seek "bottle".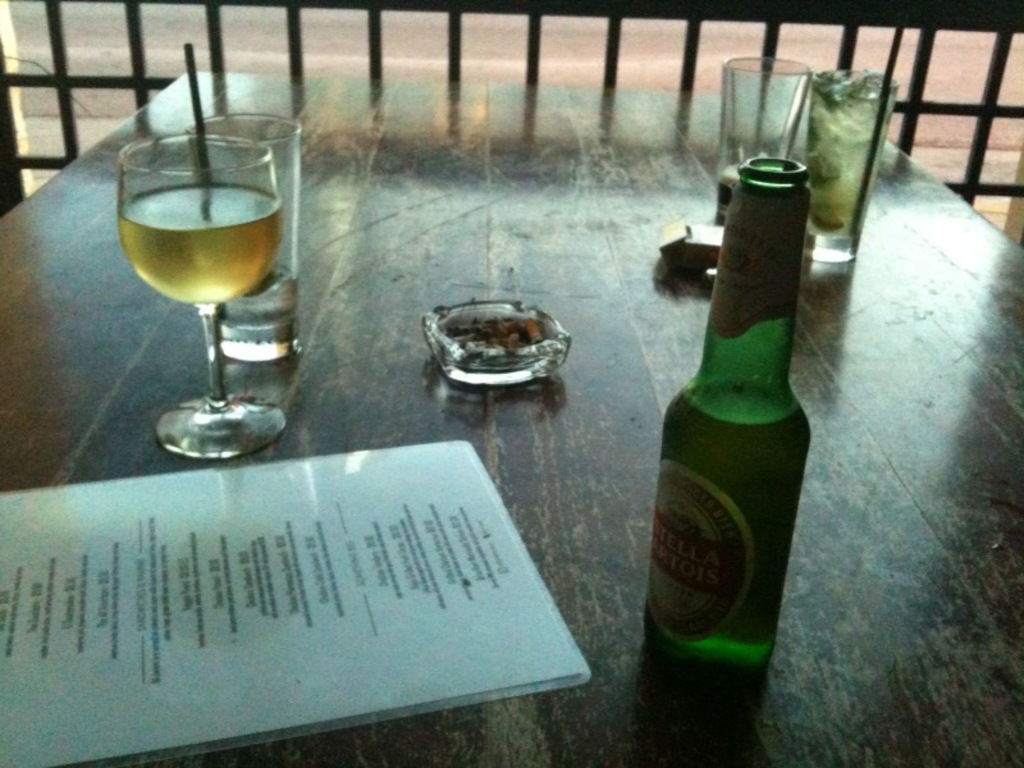
{"x1": 640, "y1": 165, "x2": 818, "y2": 685}.
